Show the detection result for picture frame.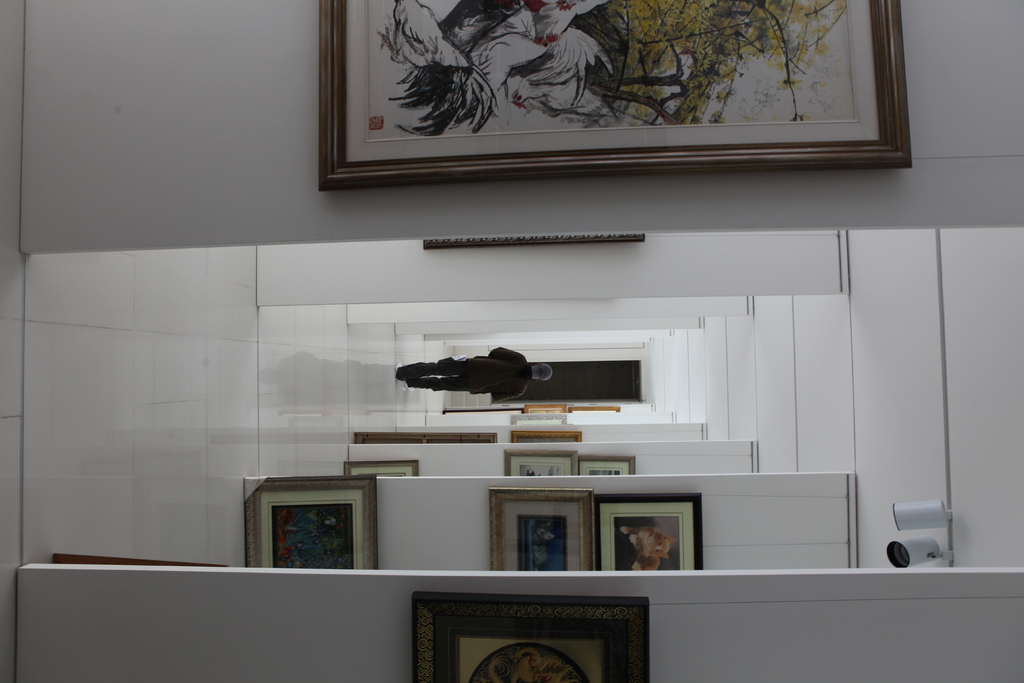
crop(595, 493, 703, 572).
